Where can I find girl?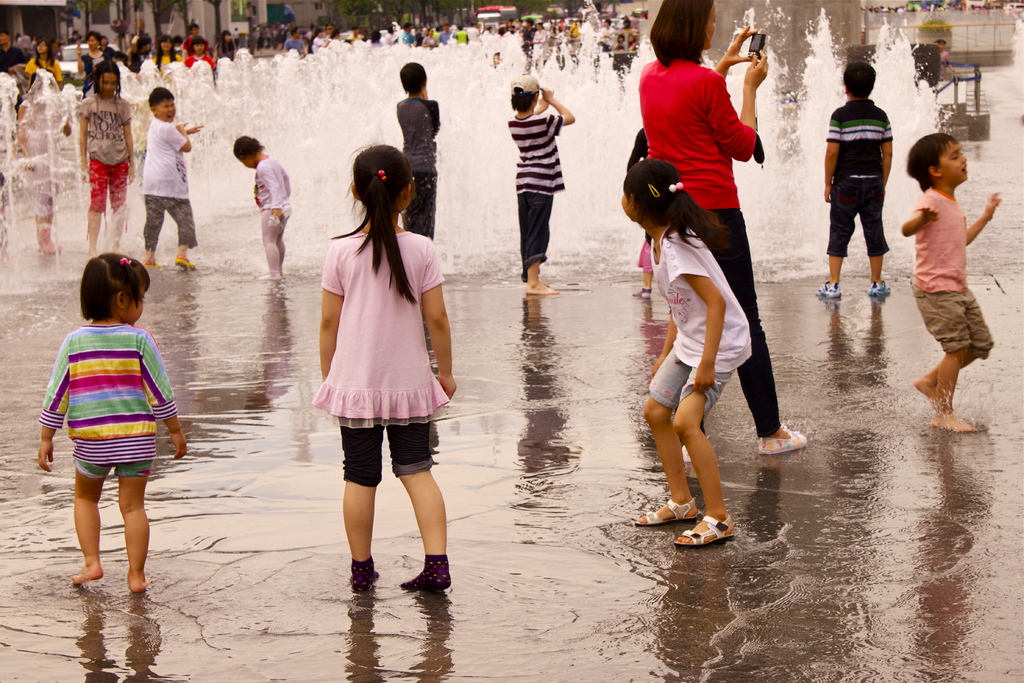
You can find it at {"left": 619, "top": 157, "right": 753, "bottom": 546}.
